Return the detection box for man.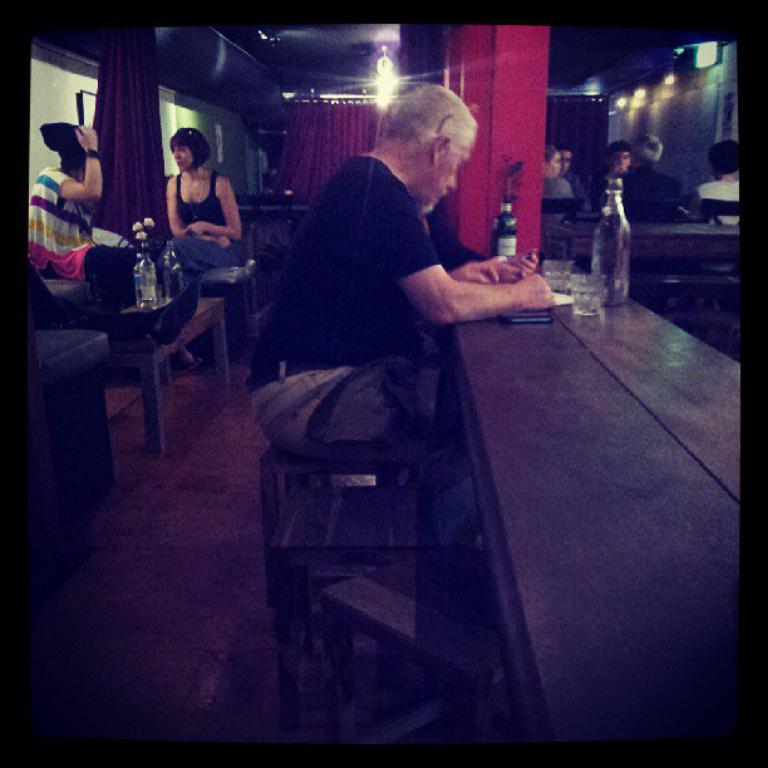
select_region(607, 146, 635, 169).
